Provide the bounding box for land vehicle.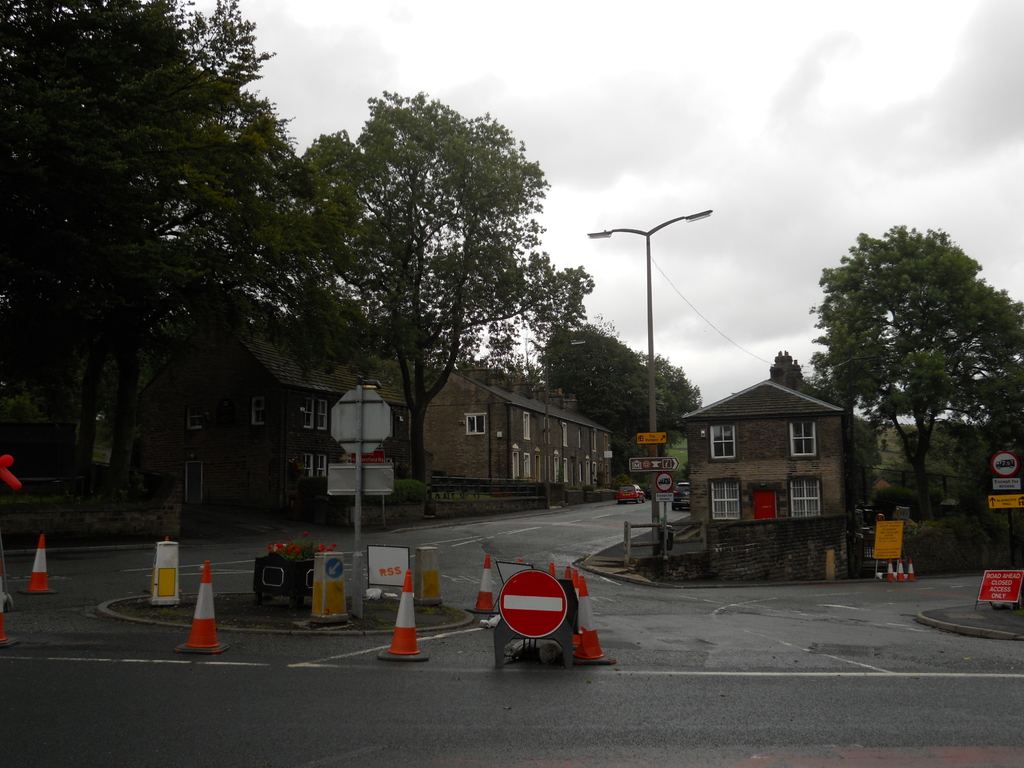
bbox=(671, 479, 692, 513).
